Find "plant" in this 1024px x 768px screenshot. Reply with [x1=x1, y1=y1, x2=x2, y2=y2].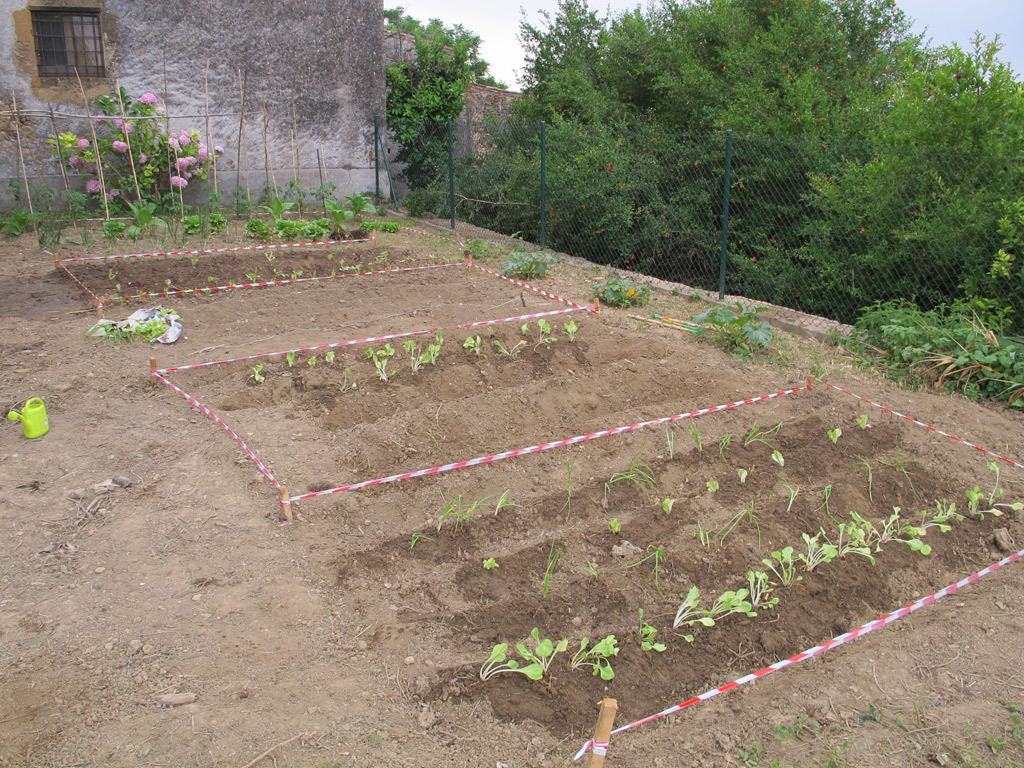
[x1=419, y1=224, x2=455, y2=247].
